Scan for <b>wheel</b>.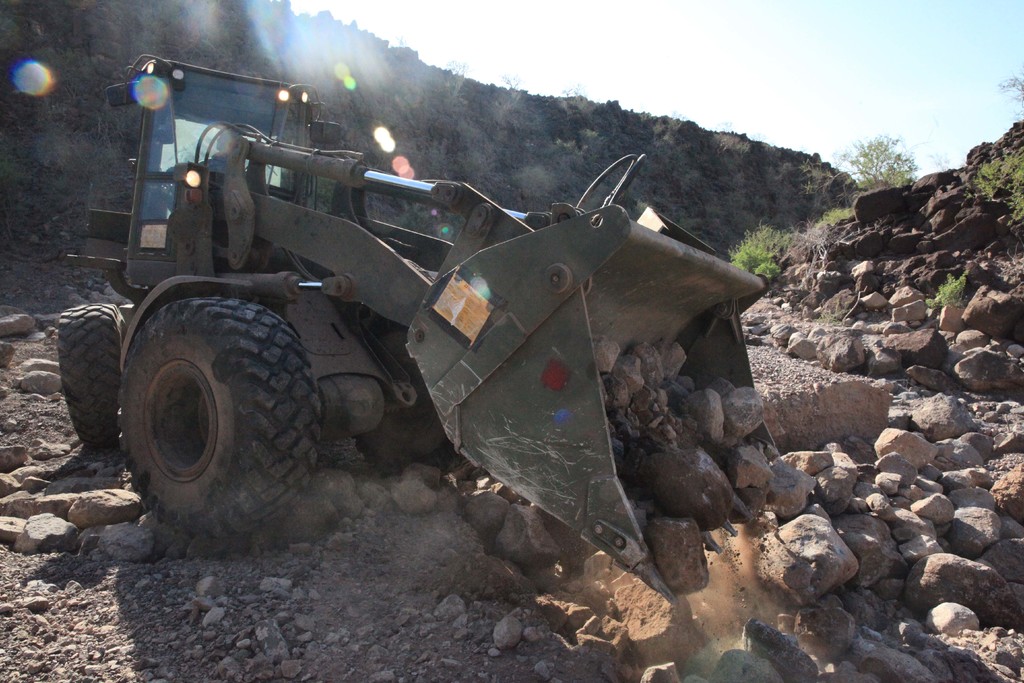
Scan result: left=113, top=280, right=324, bottom=529.
